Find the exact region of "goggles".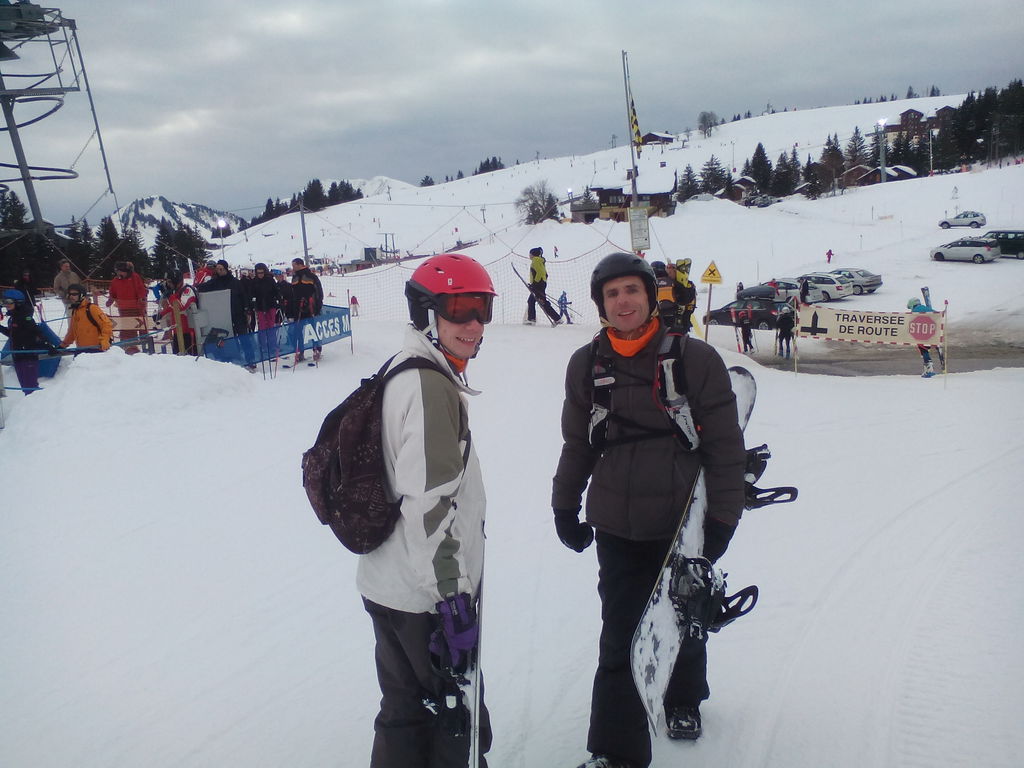
Exact region: [x1=431, y1=293, x2=495, y2=324].
